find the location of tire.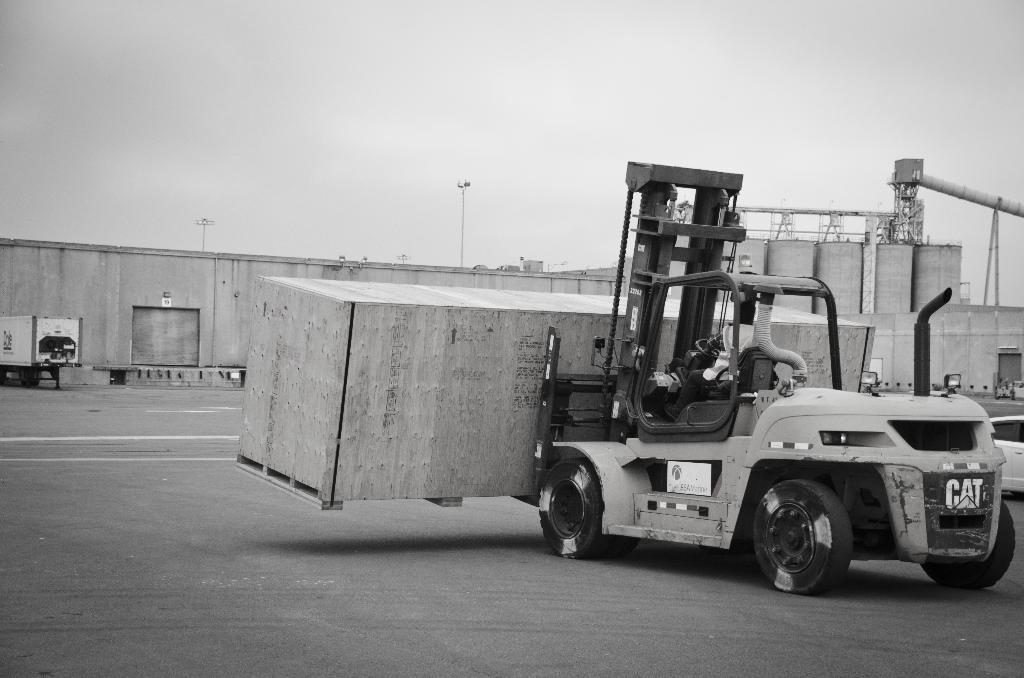
Location: [749,484,865,592].
